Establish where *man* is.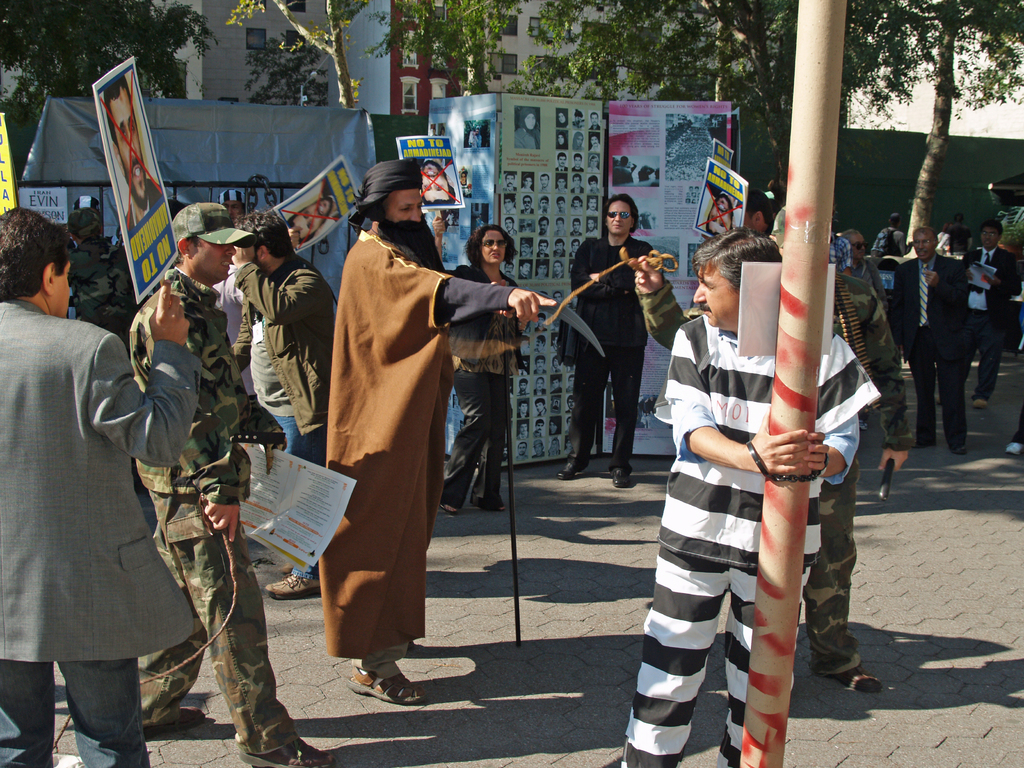
Established at 538, 422, 543, 437.
